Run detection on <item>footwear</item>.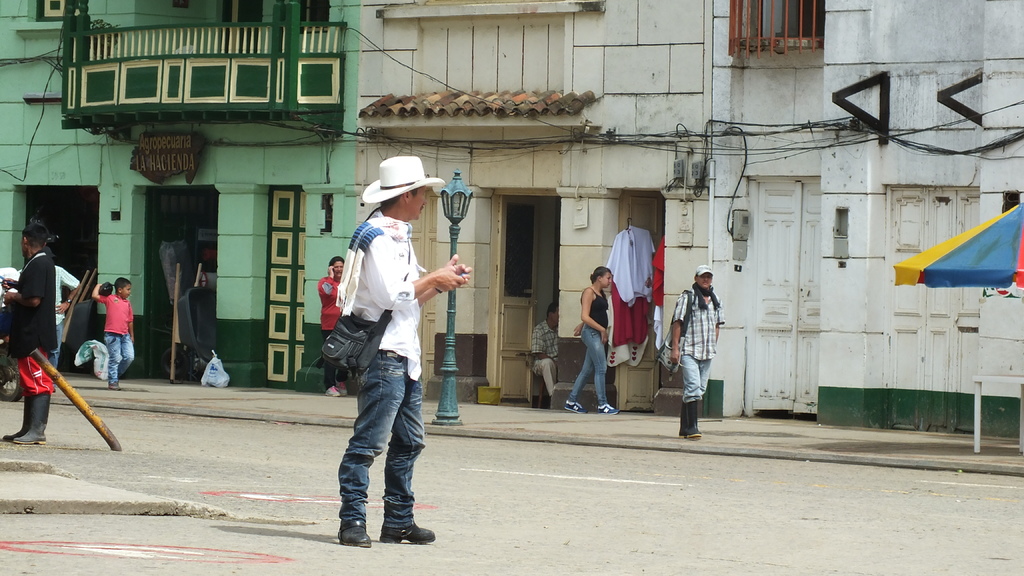
Result: left=1, top=392, right=54, bottom=443.
